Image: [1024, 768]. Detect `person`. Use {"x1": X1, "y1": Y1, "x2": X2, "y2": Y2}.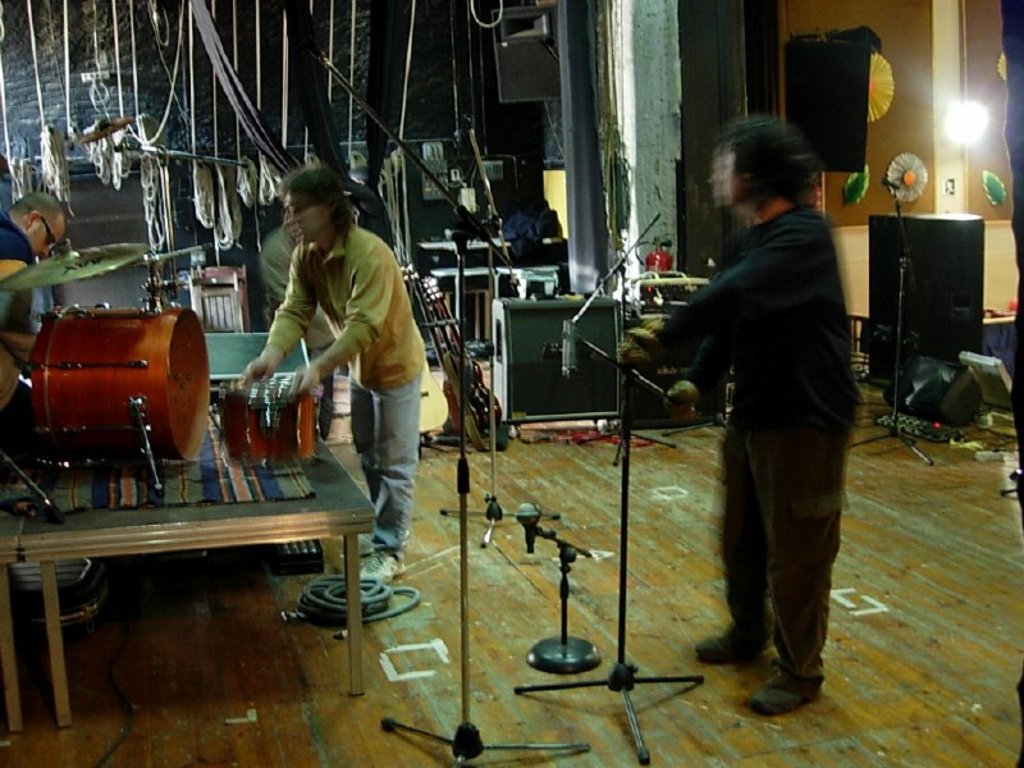
{"x1": 238, "y1": 154, "x2": 413, "y2": 534}.
